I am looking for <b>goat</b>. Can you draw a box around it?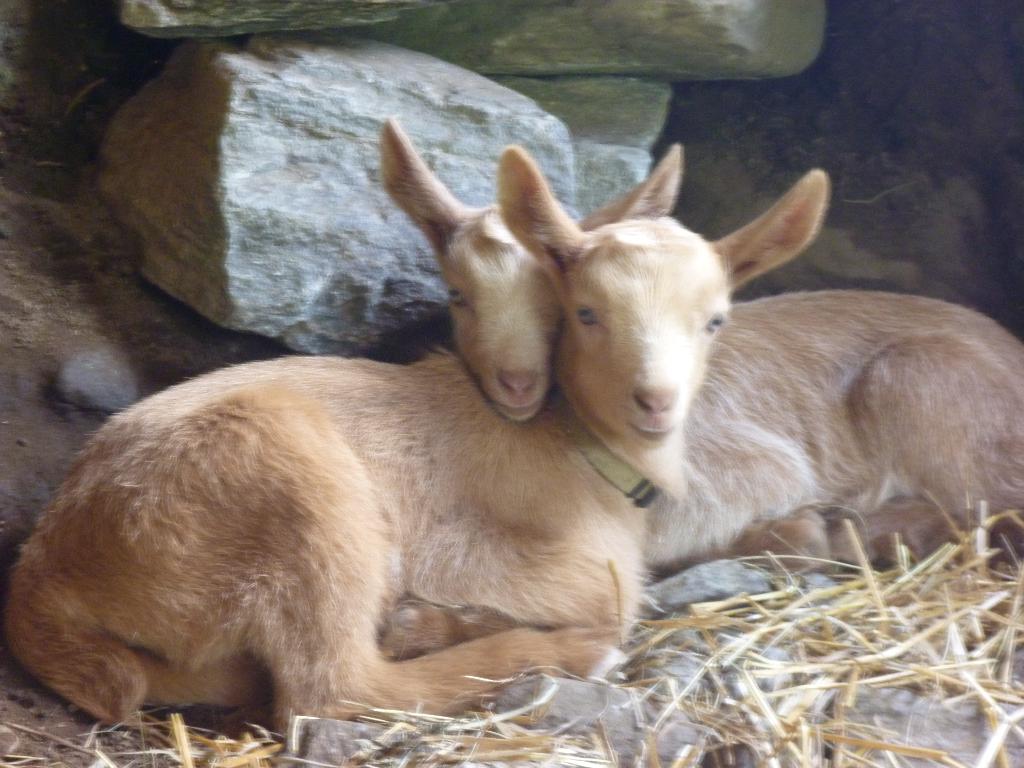
Sure, the bounding box is {"x1": 4, "y1": 144, "x2": 829, "y2": 749}.
